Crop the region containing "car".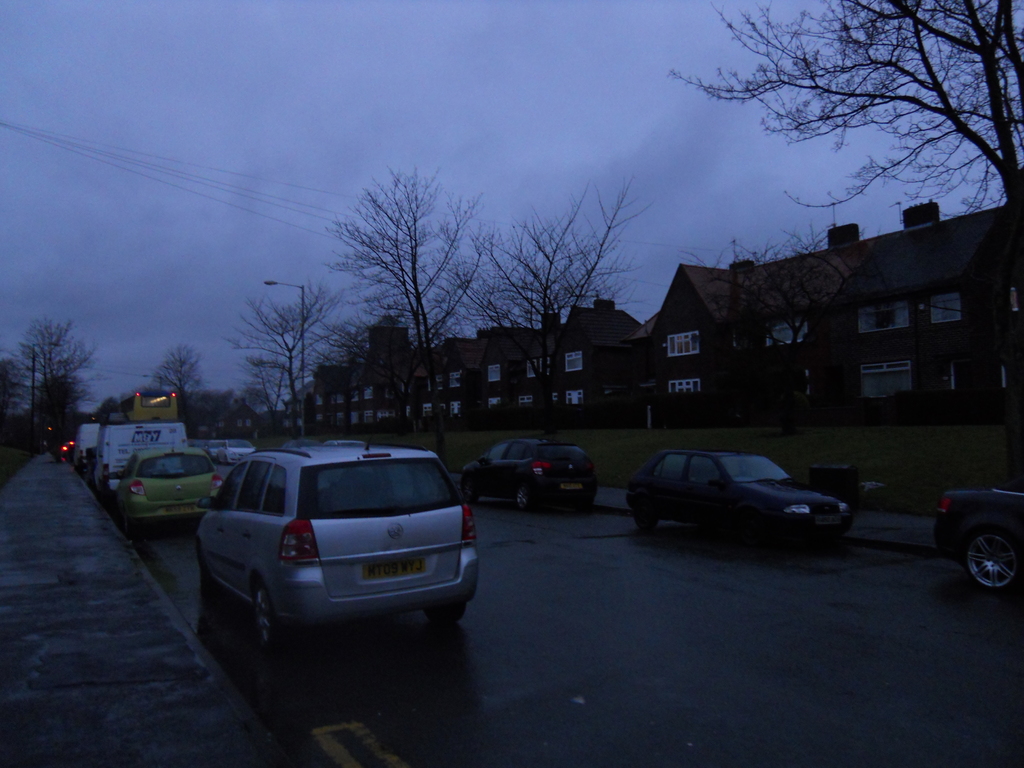
Crop region: left=220, top=438, right=255, bottom=465.
